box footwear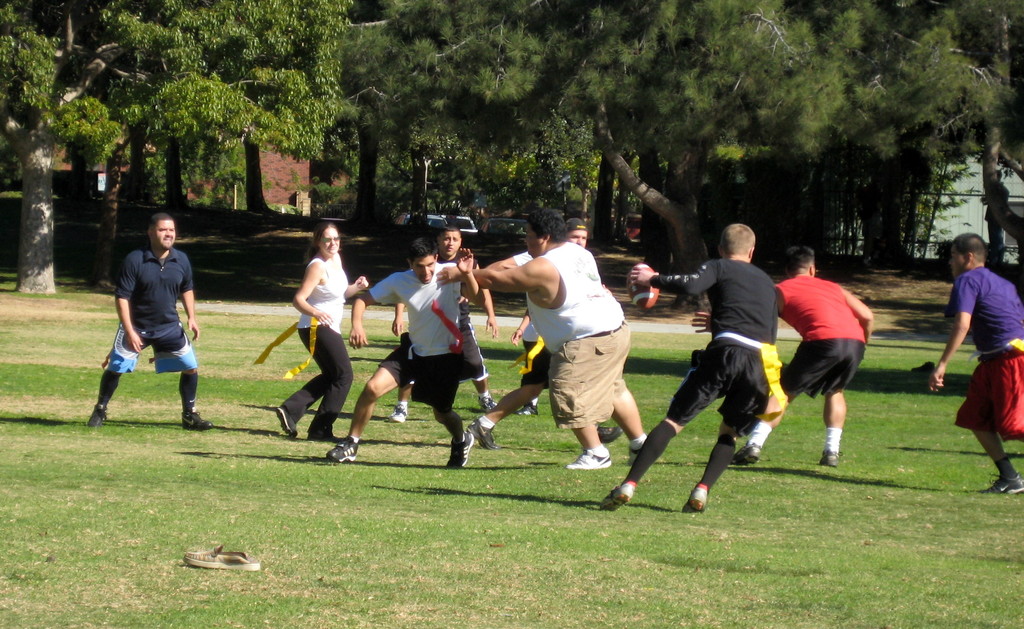
box(980, 476, 1023, 497)
